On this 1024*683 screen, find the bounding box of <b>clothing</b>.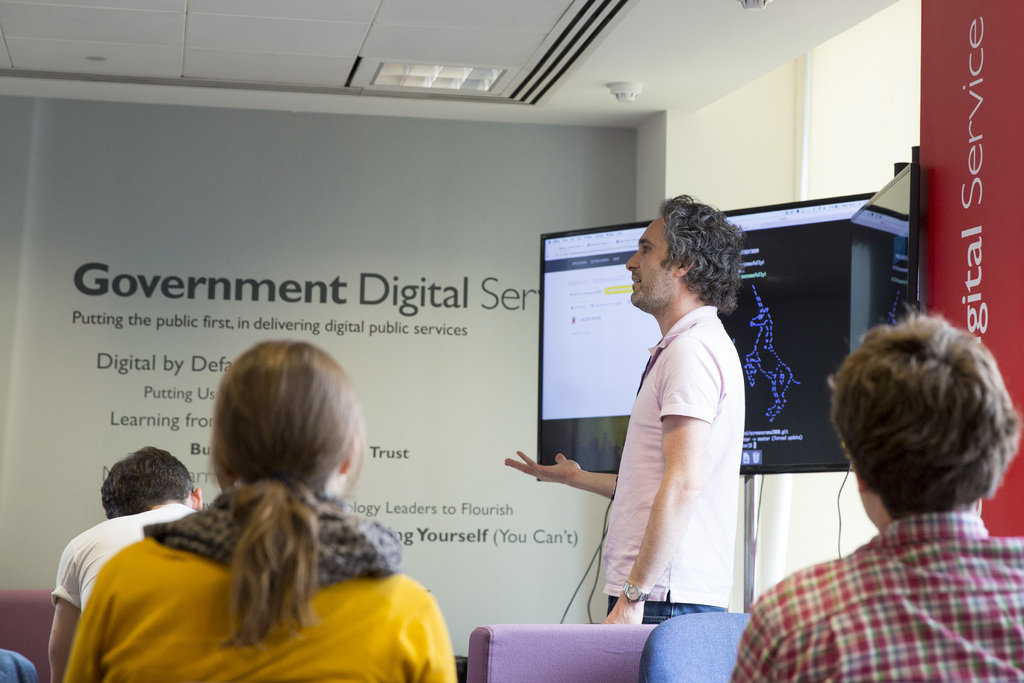
Bounding box: locate(36, 504, 180, 587).
